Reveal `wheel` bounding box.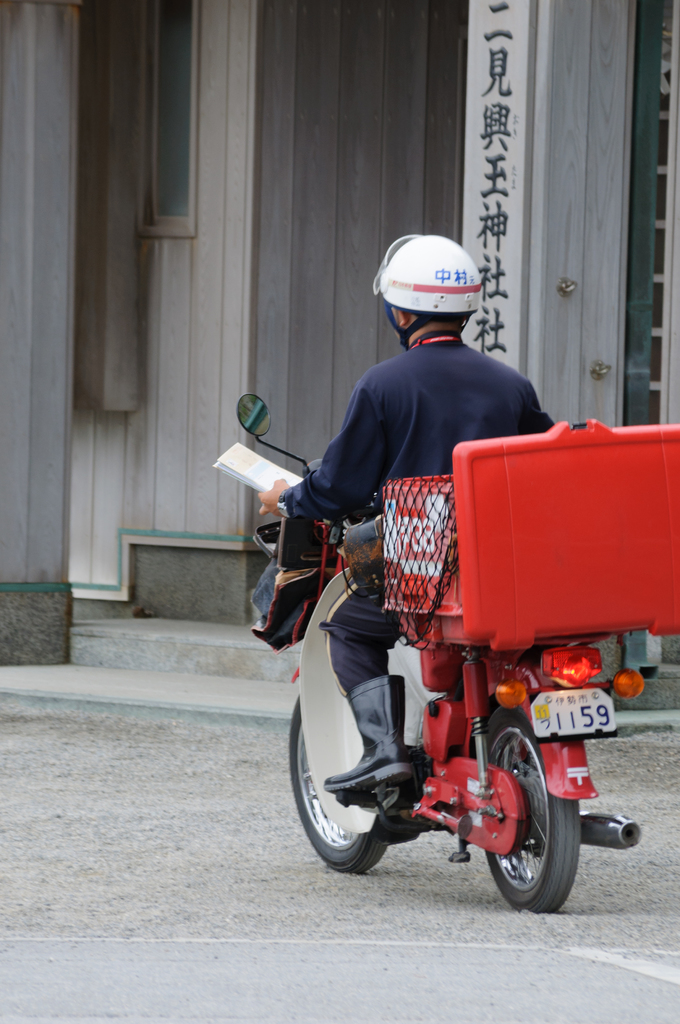
Revealed: [480, 746, 592, 915].
